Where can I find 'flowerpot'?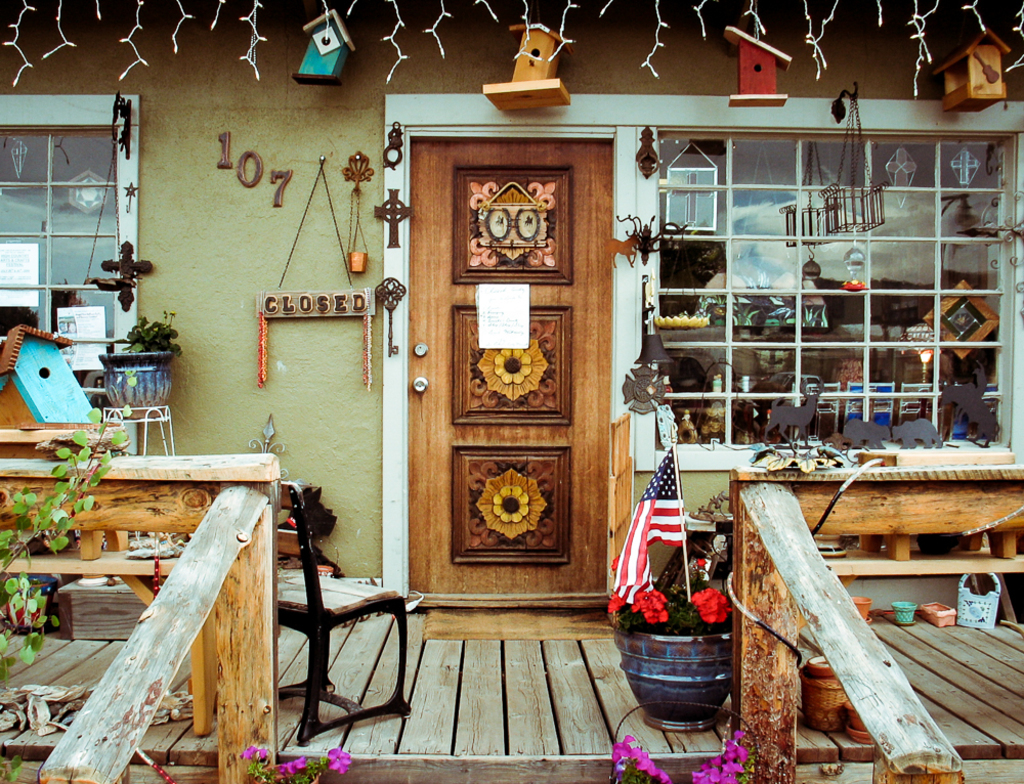
You can find it at 0:583:46:636.
